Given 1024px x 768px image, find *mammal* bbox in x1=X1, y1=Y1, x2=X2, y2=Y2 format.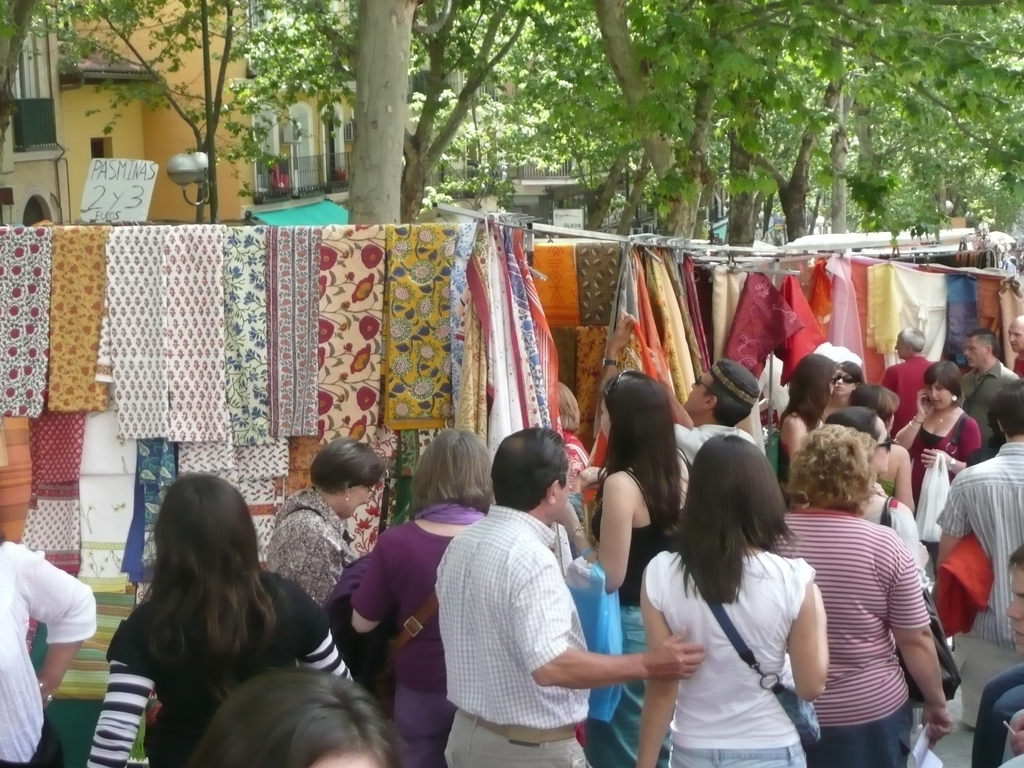
x1=898, y1=360, x2=975, y2=555.
